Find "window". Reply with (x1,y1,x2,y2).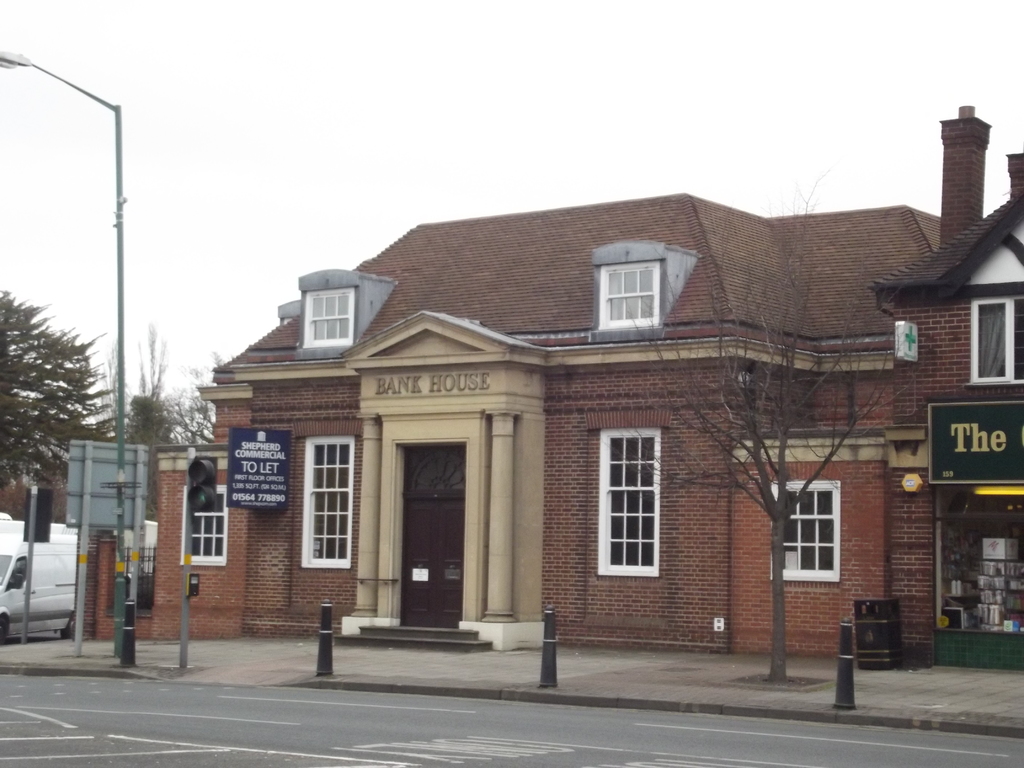
(595,427,659,578).
